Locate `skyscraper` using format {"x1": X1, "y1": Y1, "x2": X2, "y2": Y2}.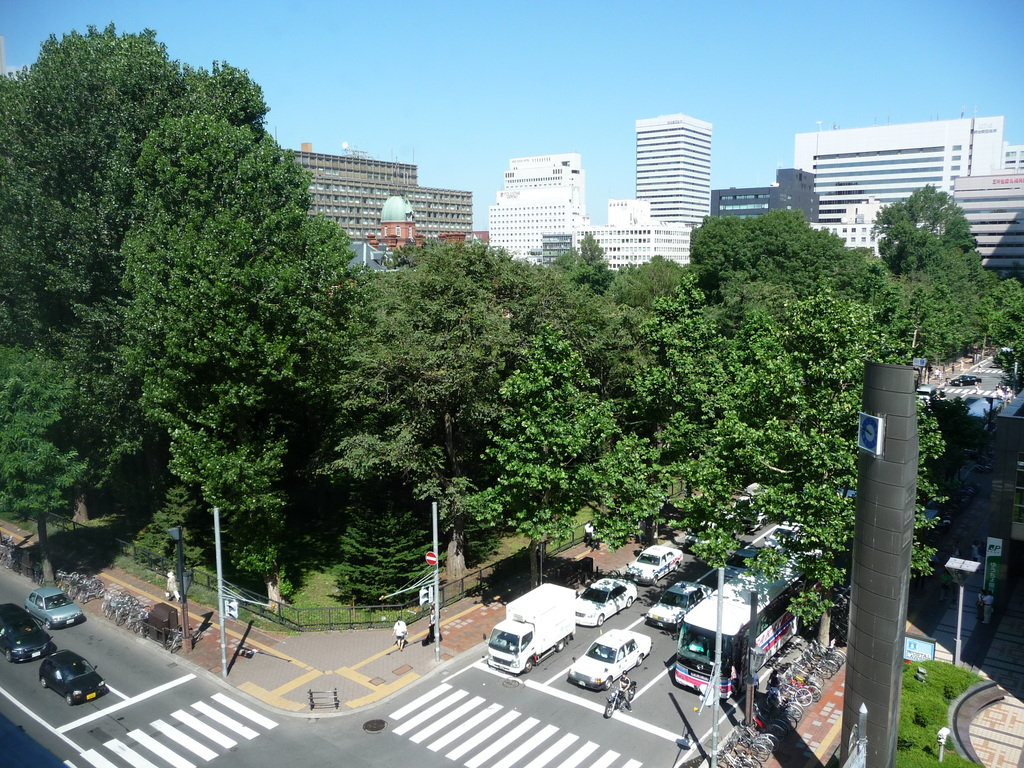
{"x1": 636, "y1": 108, "x2": 706, "y2": 220}.
